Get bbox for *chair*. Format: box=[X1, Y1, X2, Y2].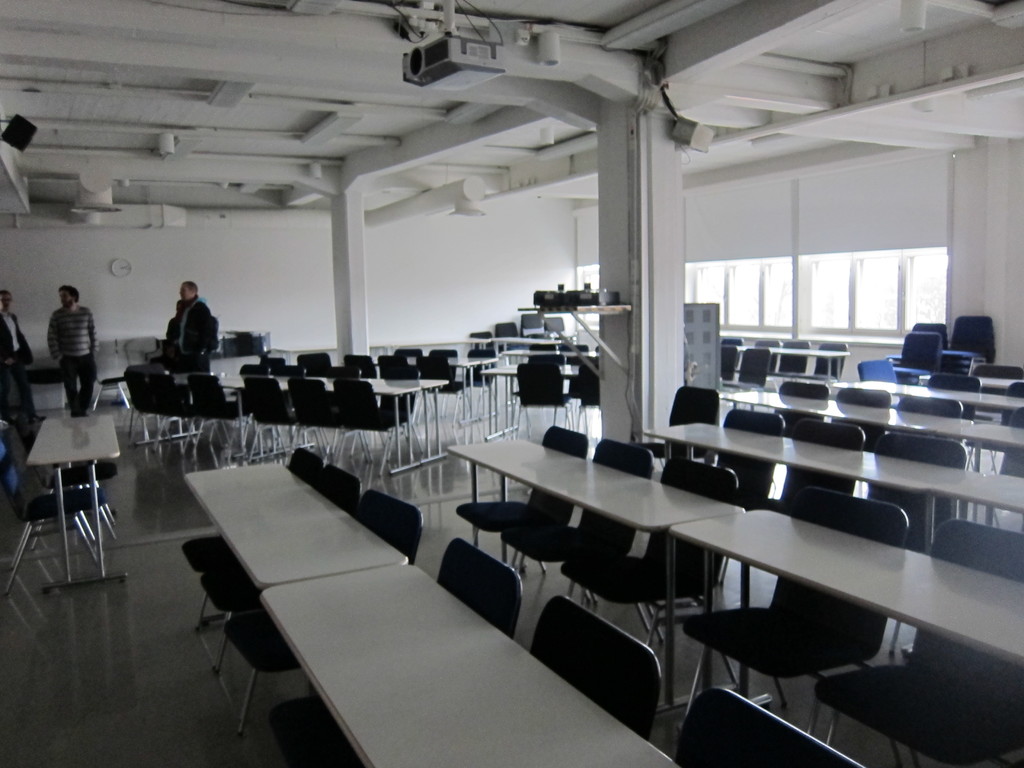
box=[662, 383, 721, 458].
